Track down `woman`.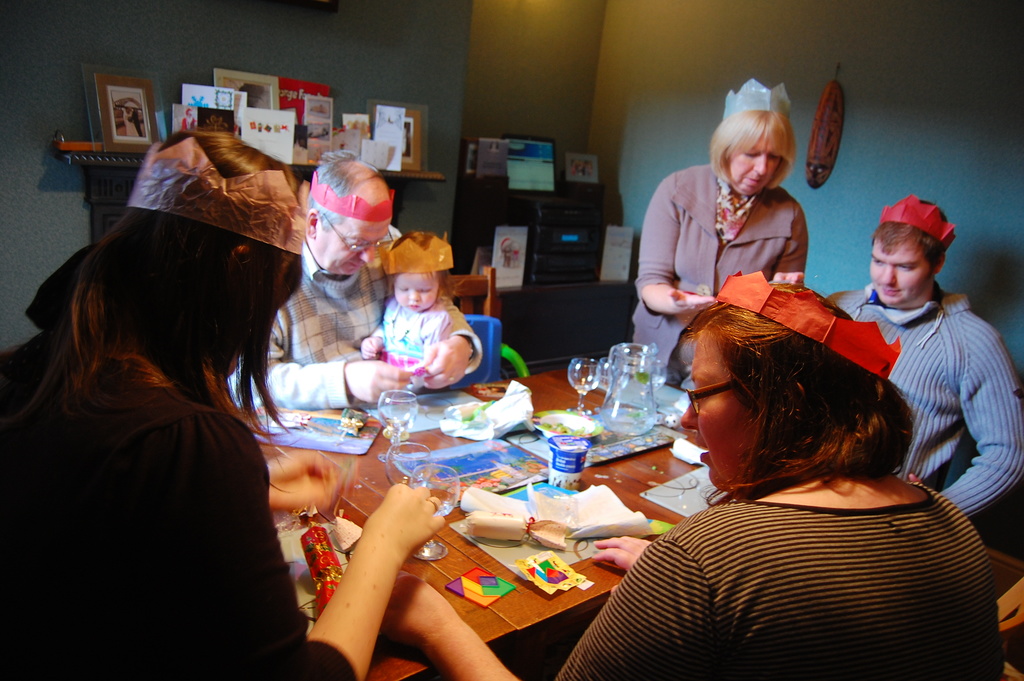
Tracked to [632,75,799,379].
